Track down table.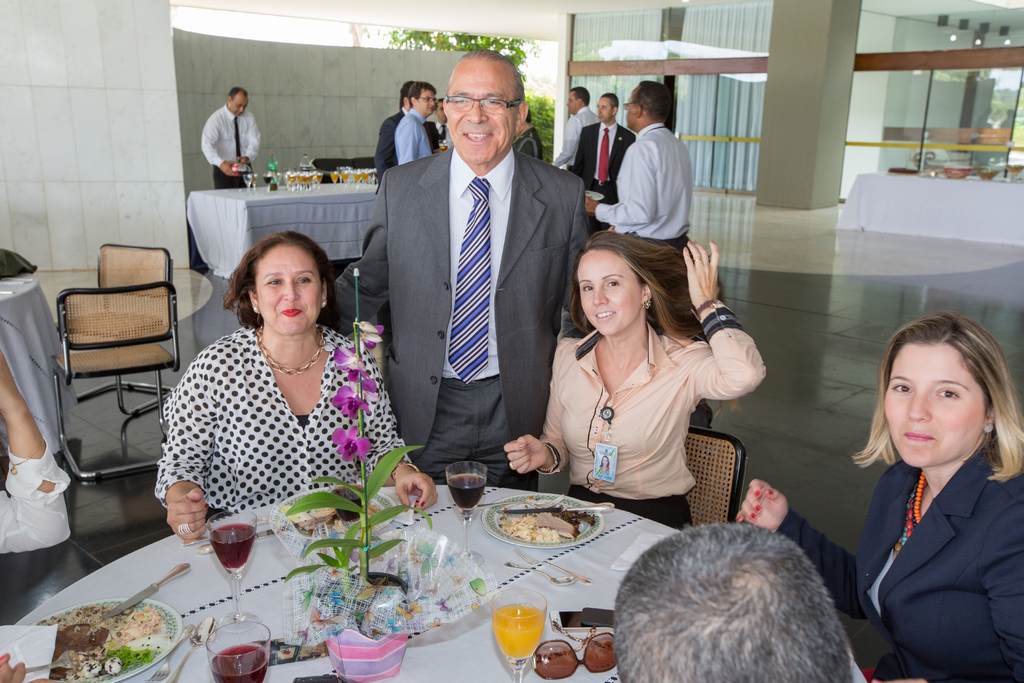
Tracked to <region>189, 188, 380, 277</region>.
